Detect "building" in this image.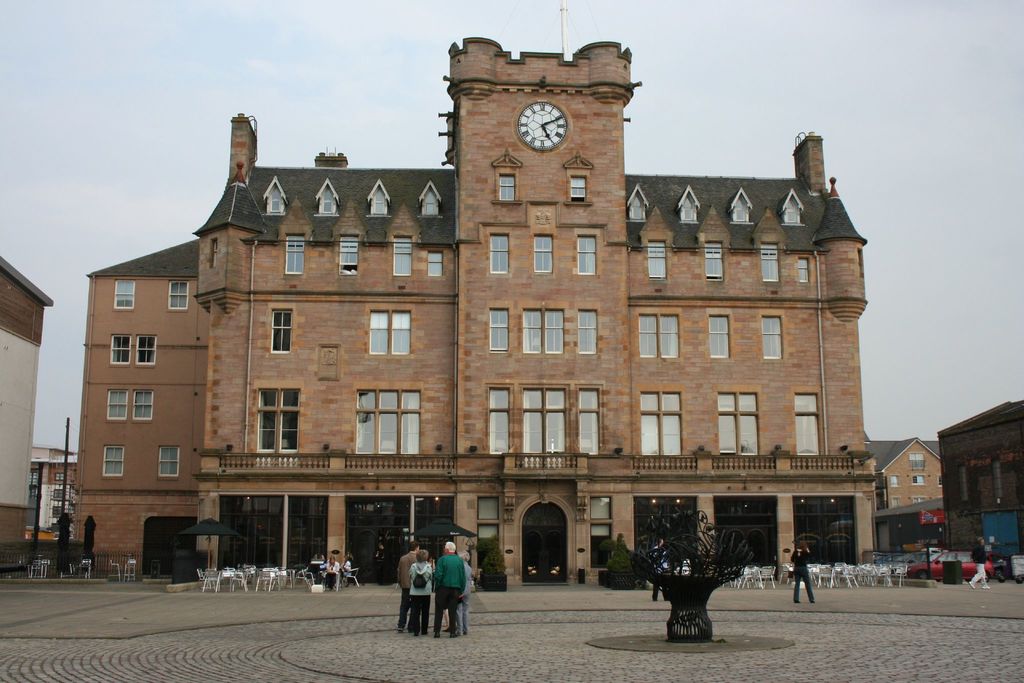
Detection: 866 438 945 511.
